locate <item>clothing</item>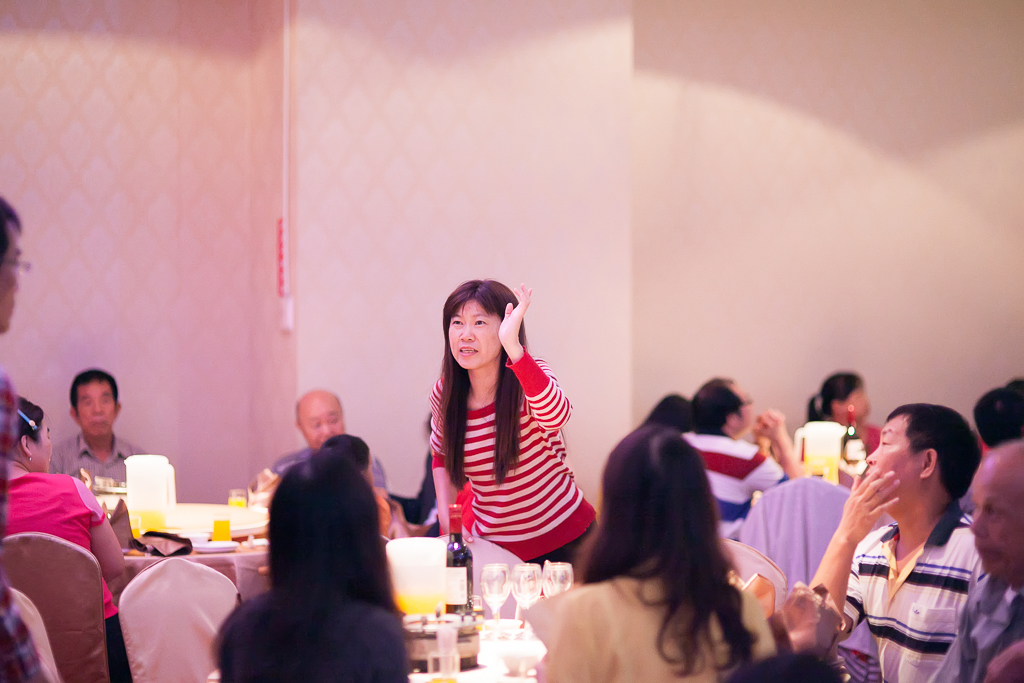
x1=217, y1=584, x2=406, y2=682
